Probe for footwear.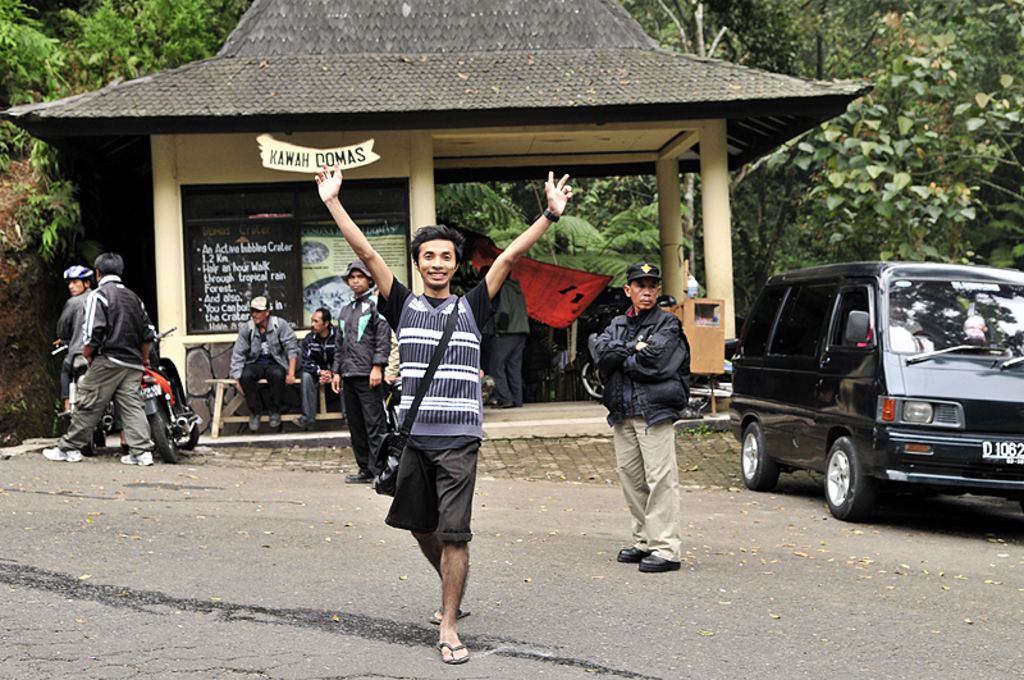
Probe result: box(641, 549, 681, 572).
